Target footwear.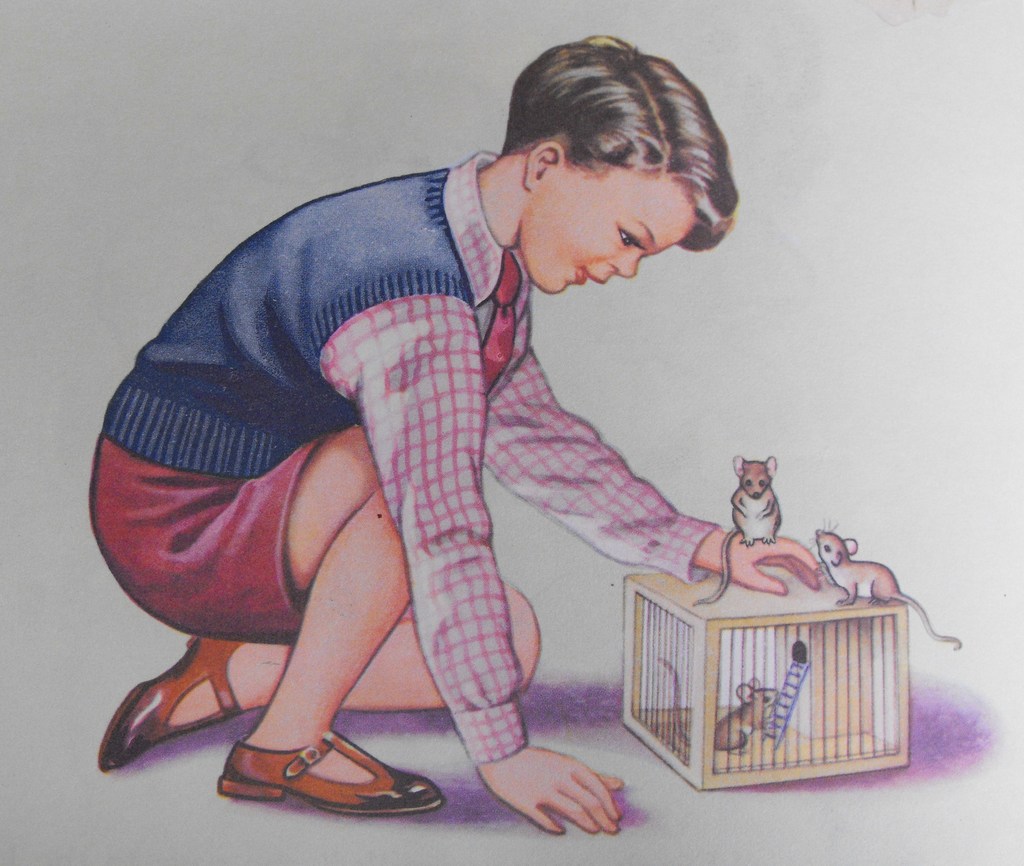
Target region: 212, 725, 407, 815.
